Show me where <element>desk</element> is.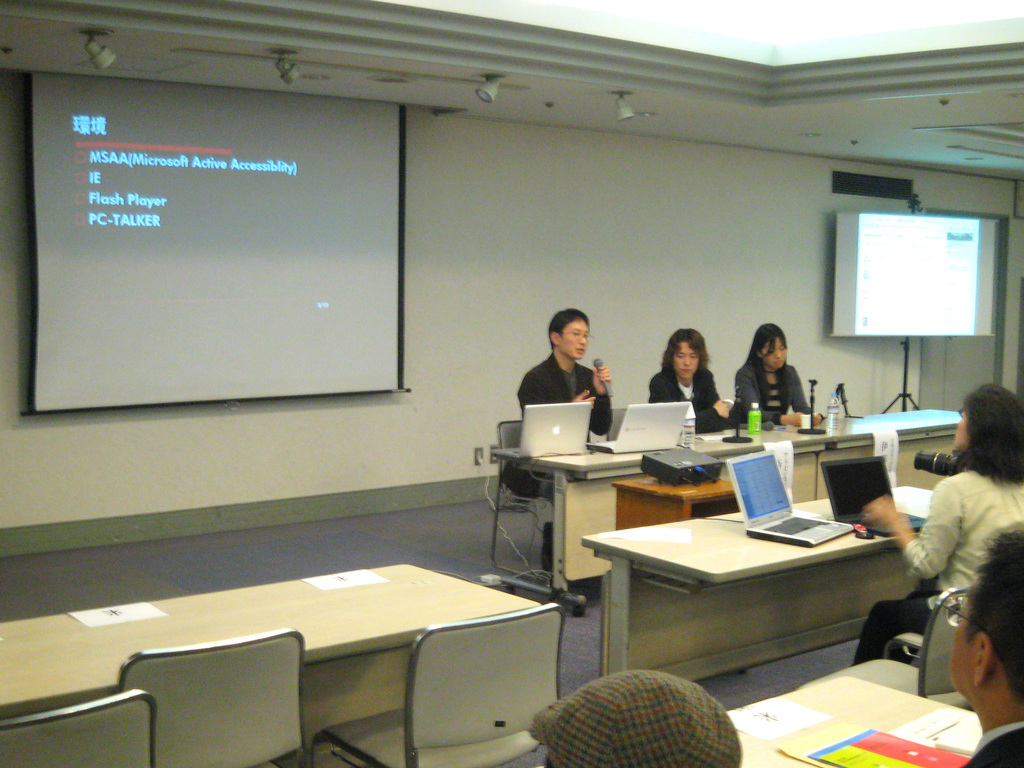
<element>desk</element> is at (x1=731, y1=680, x2=944, y2=767).
